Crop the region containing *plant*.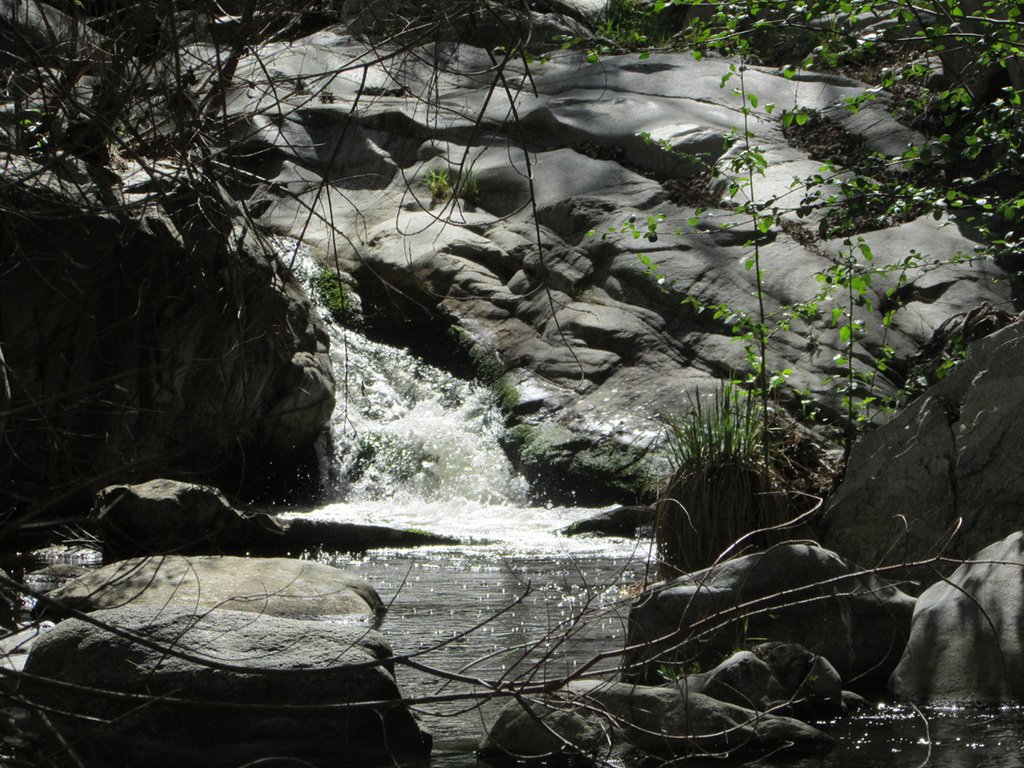
Crop region: 298/250/366/329.
